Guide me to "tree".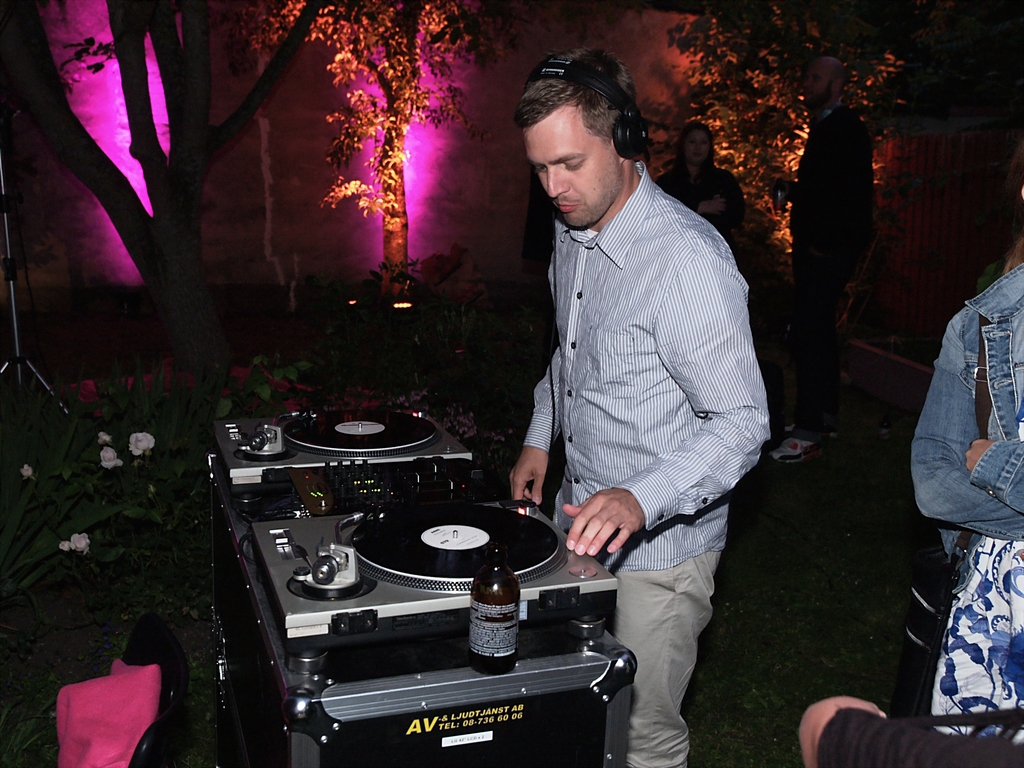
Guidance: 690,0,990,352.
